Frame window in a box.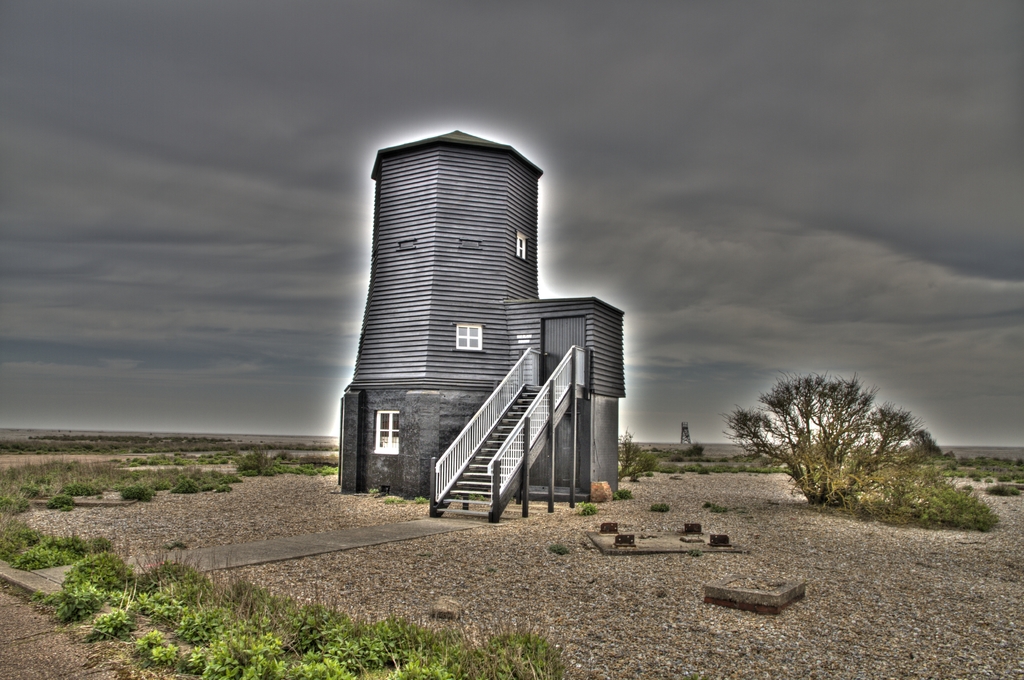
box(376, 409, 399, 454).
